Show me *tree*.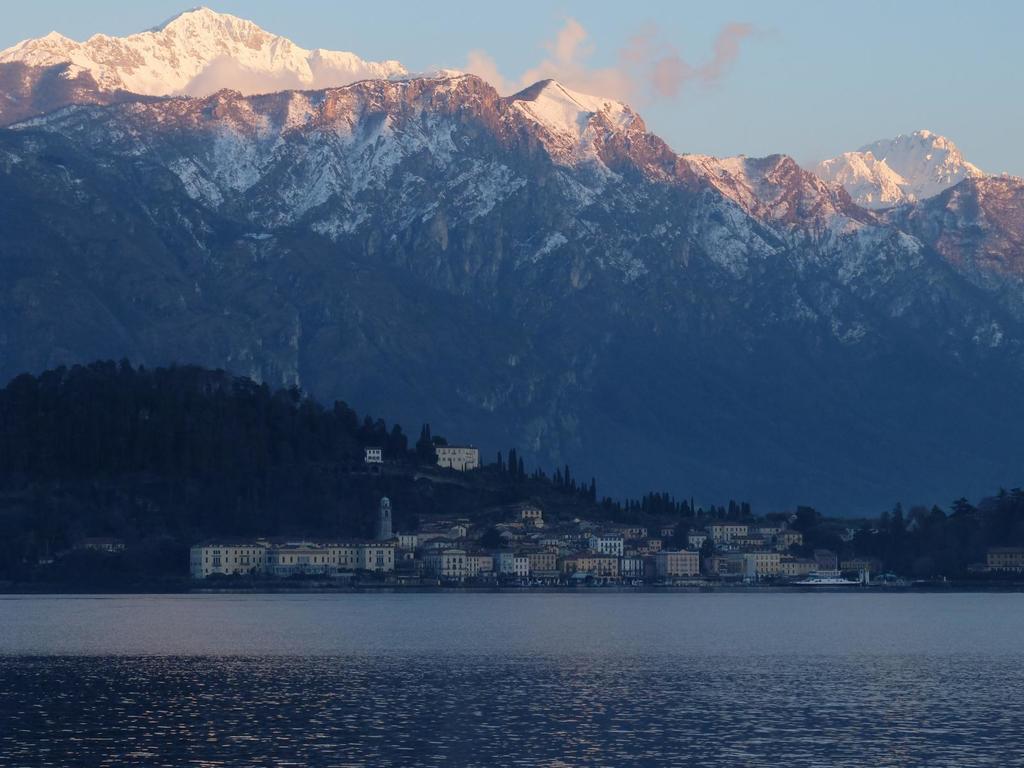
*tree* is here: region(499, 450, 502, 470).
